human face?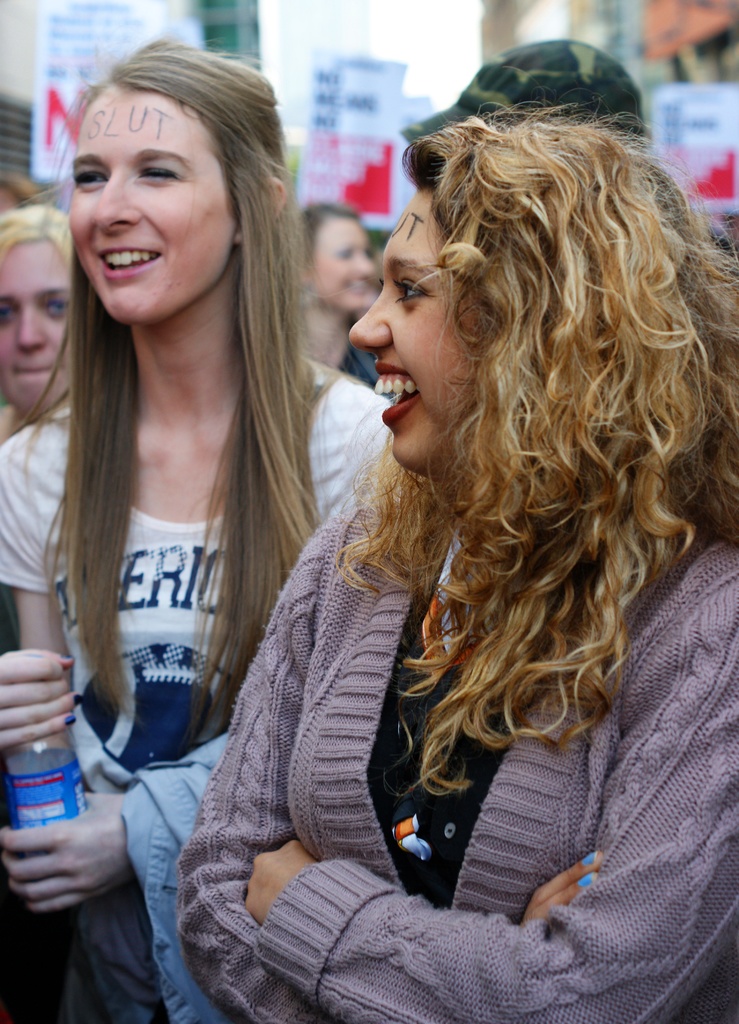
0,239,75,420
